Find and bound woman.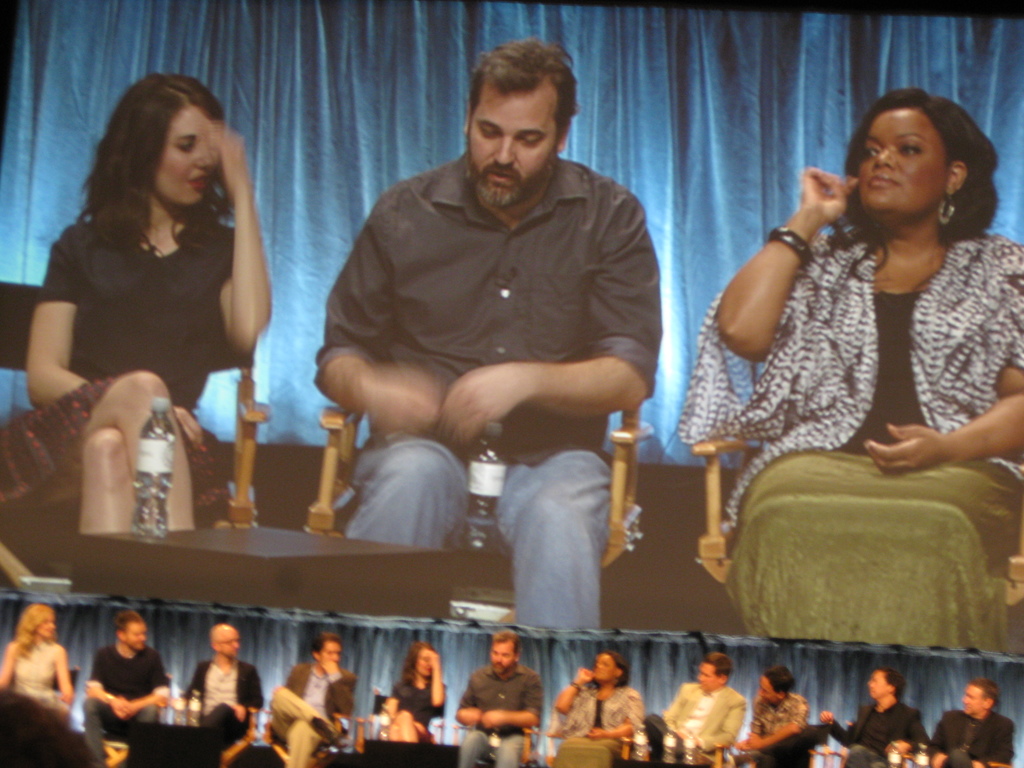
Bound: bbox=[0, 600, 76, 723].
